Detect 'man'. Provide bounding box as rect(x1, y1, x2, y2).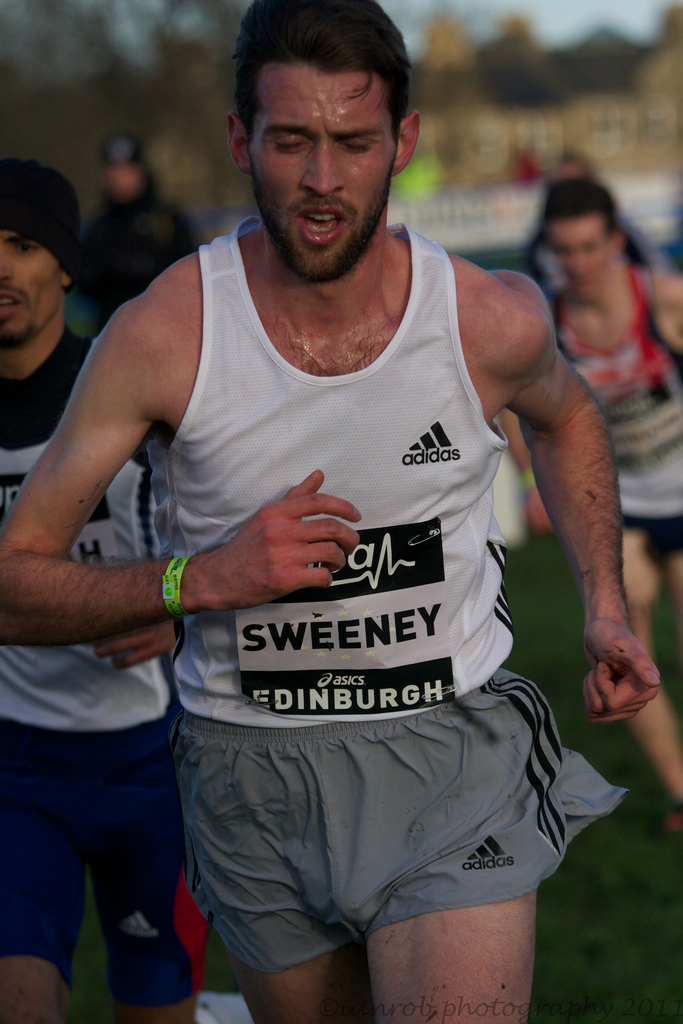
rect(46, 29, 623, 992).
